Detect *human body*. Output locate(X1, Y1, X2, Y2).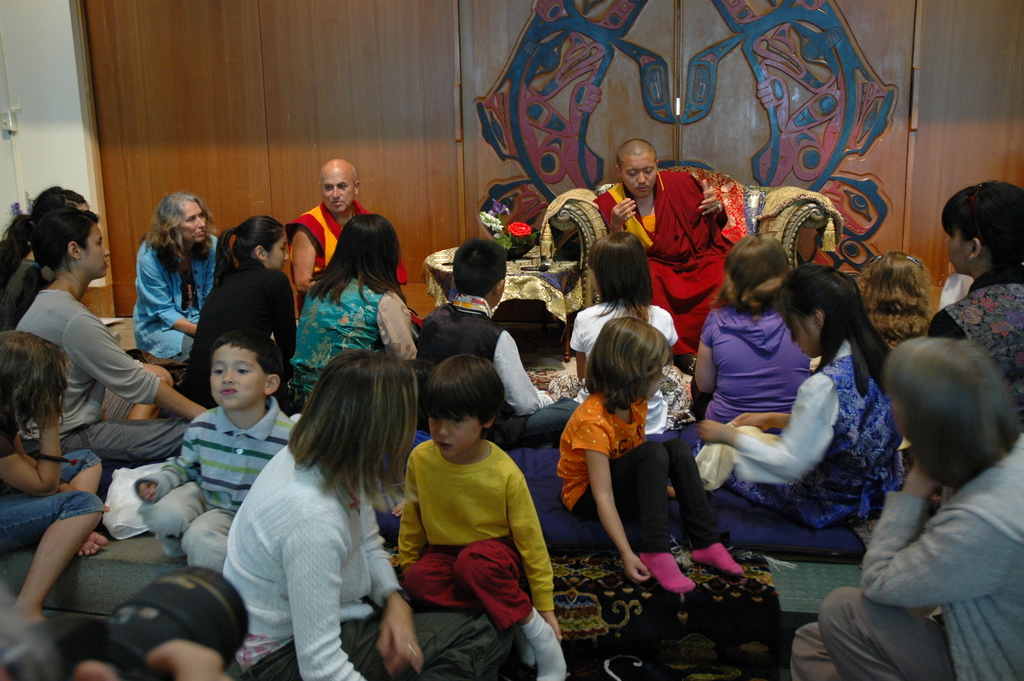
locate(131, 238, 221, 382).
